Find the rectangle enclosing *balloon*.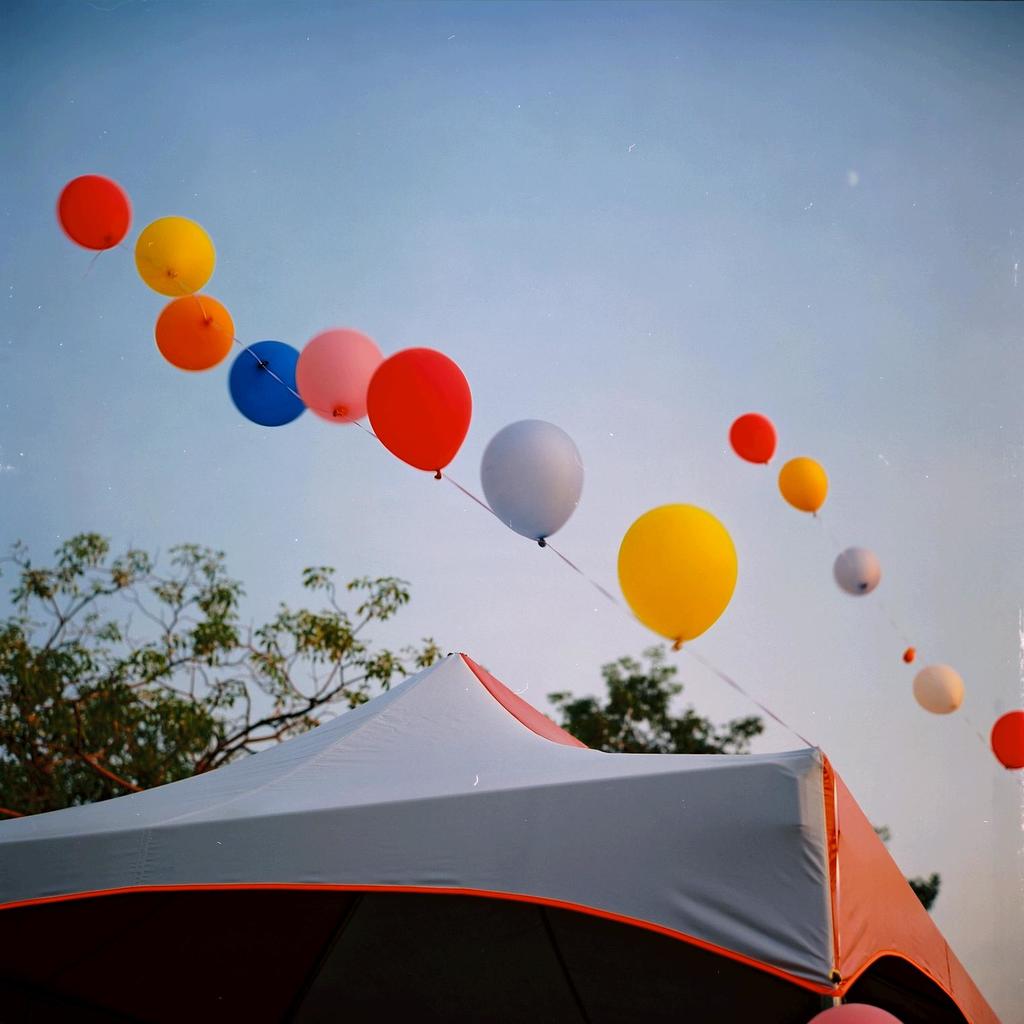
835 549 877 591.
